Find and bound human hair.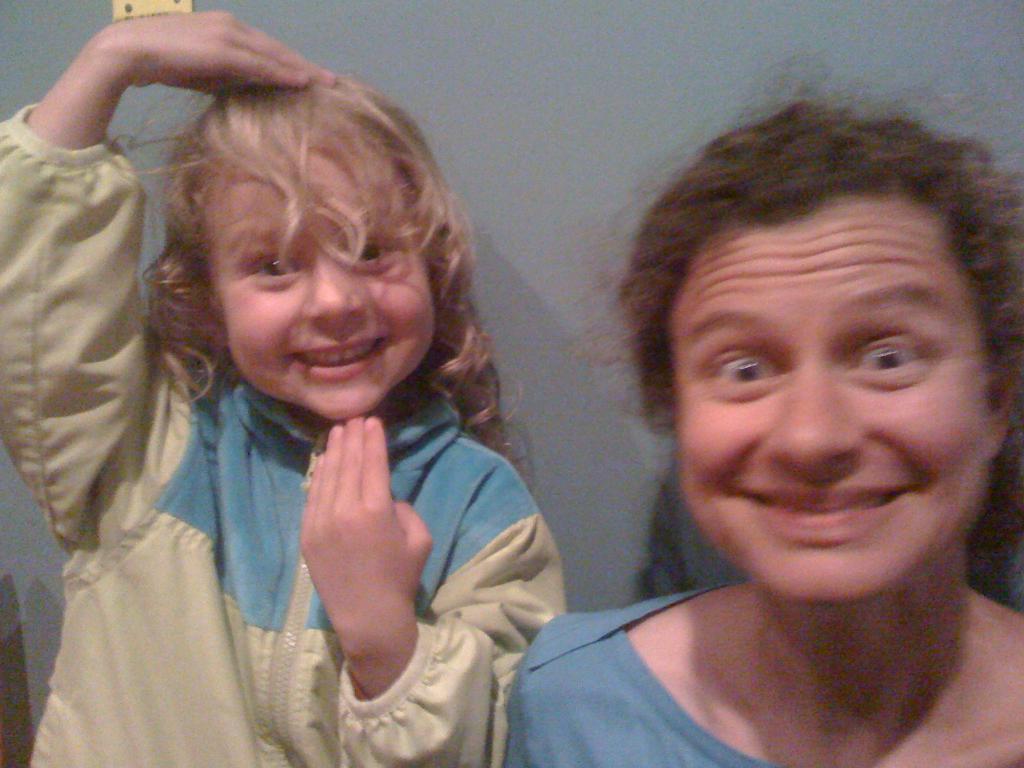
Bound: detection(586, 113, 998, 615).
